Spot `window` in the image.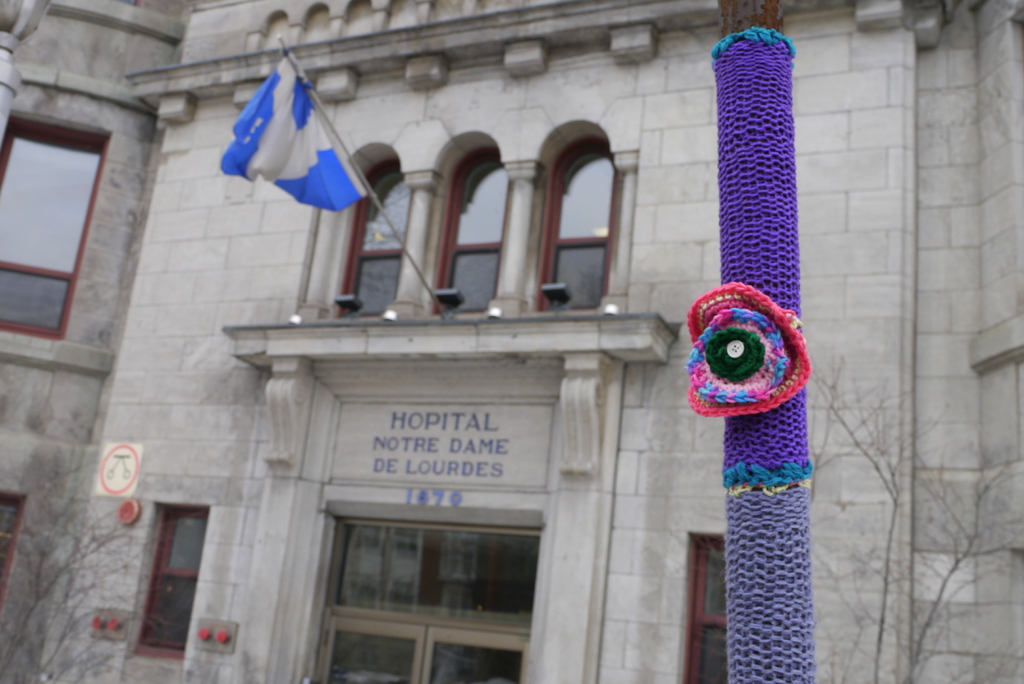
`window` found at [0, 119, 104, 343].
